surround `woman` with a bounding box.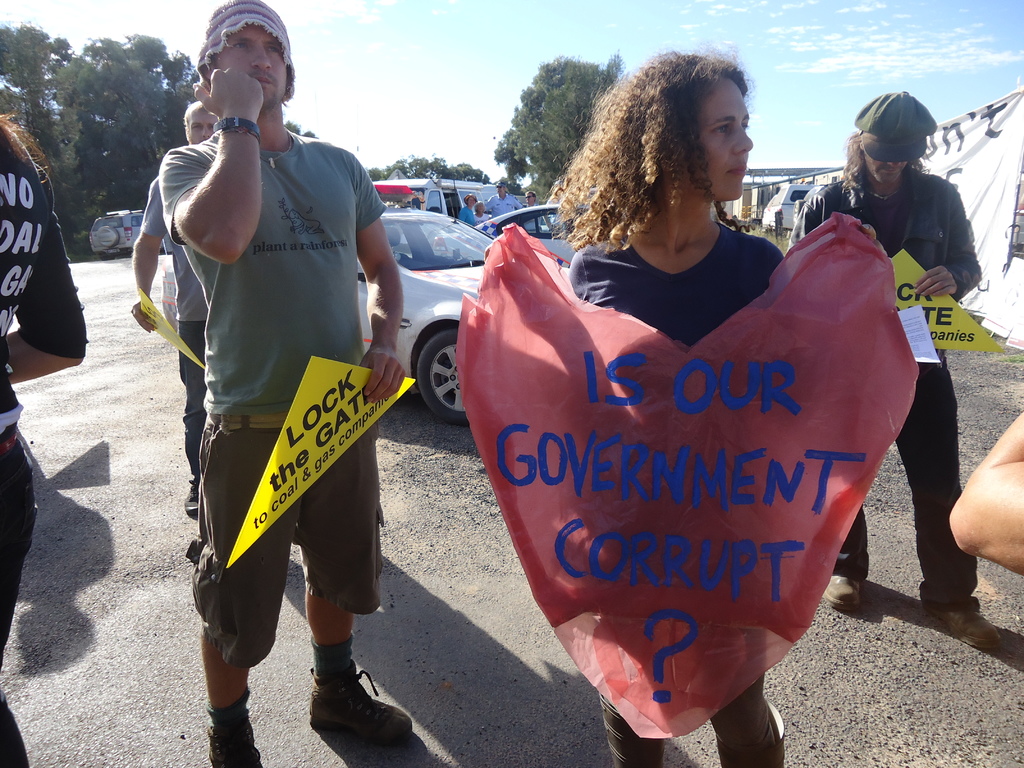
locate(0, 109, 90, 767).
